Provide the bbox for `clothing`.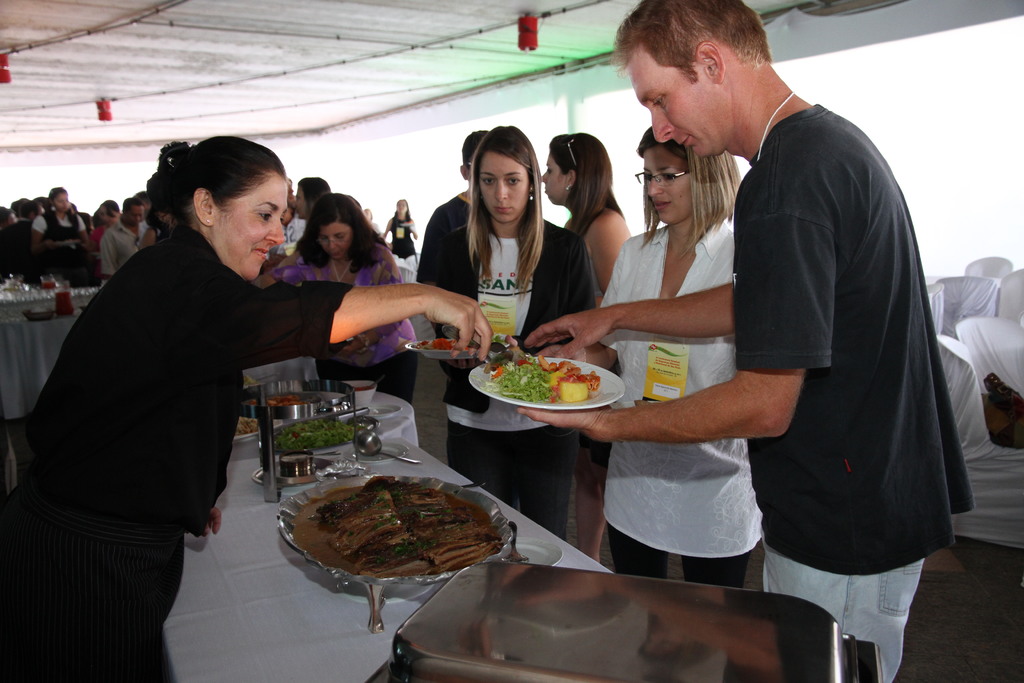
bbox(19, 208, 93, 285).
